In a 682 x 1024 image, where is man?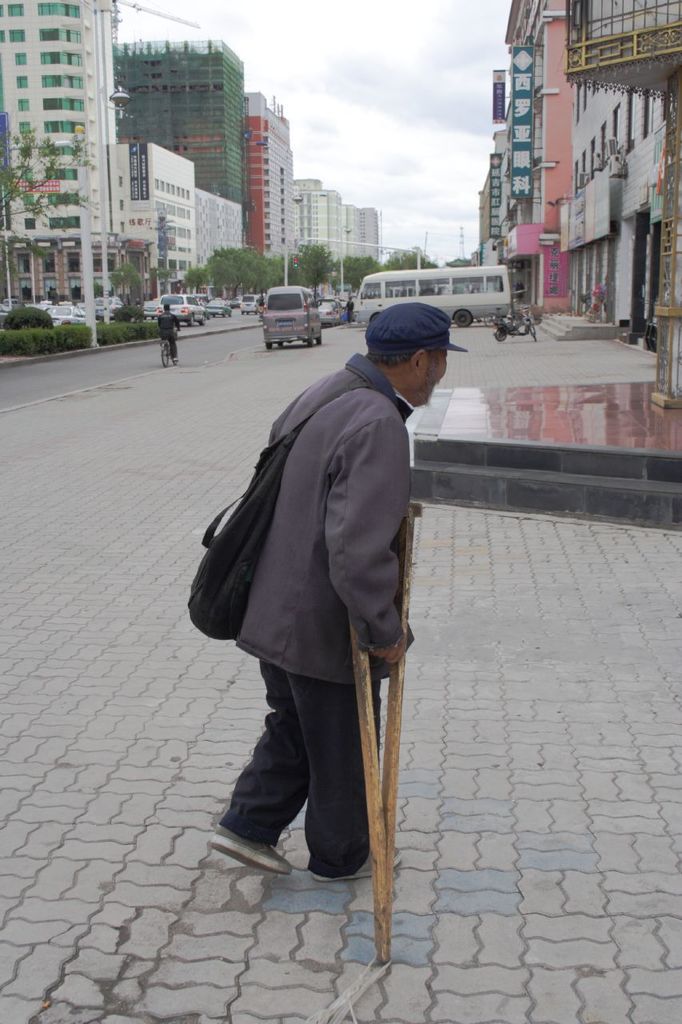
208:300:469:886.
